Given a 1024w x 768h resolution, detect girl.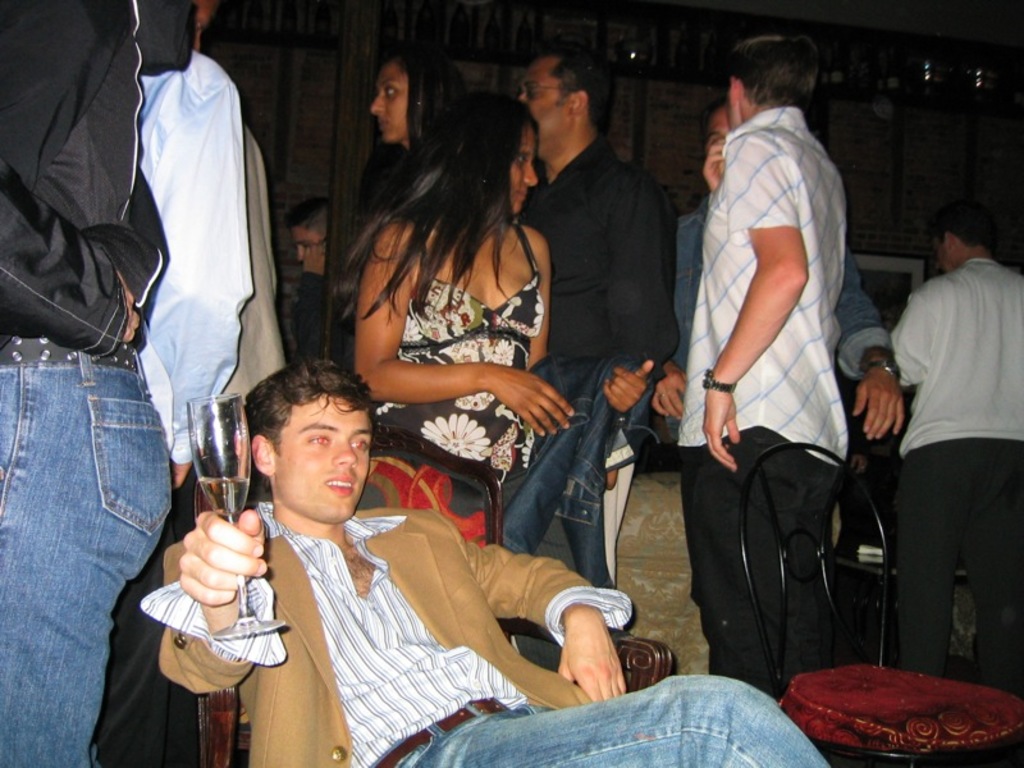
343 88 577 479.
